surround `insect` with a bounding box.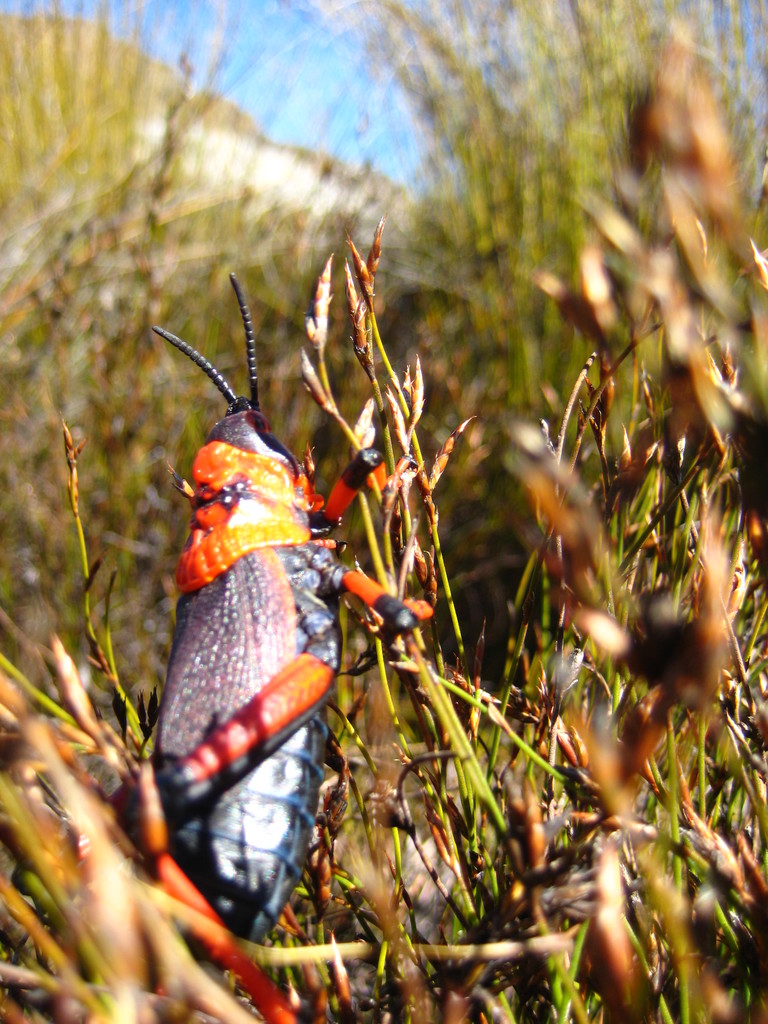
rect(152, 273, 436, 940).
